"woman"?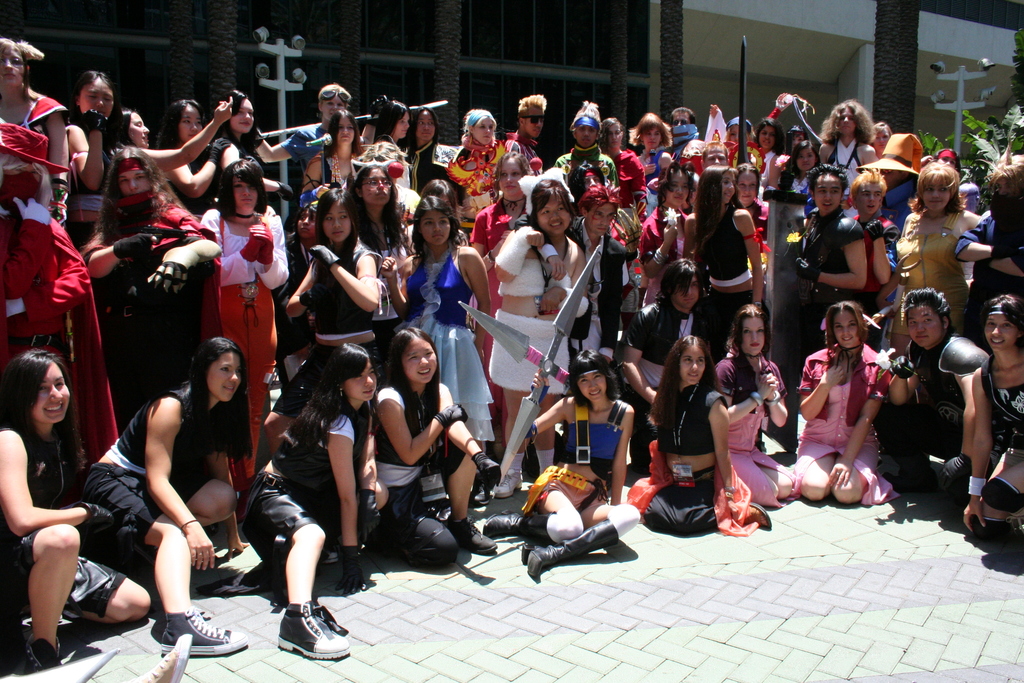
detection(727, 119, 764, 145)
